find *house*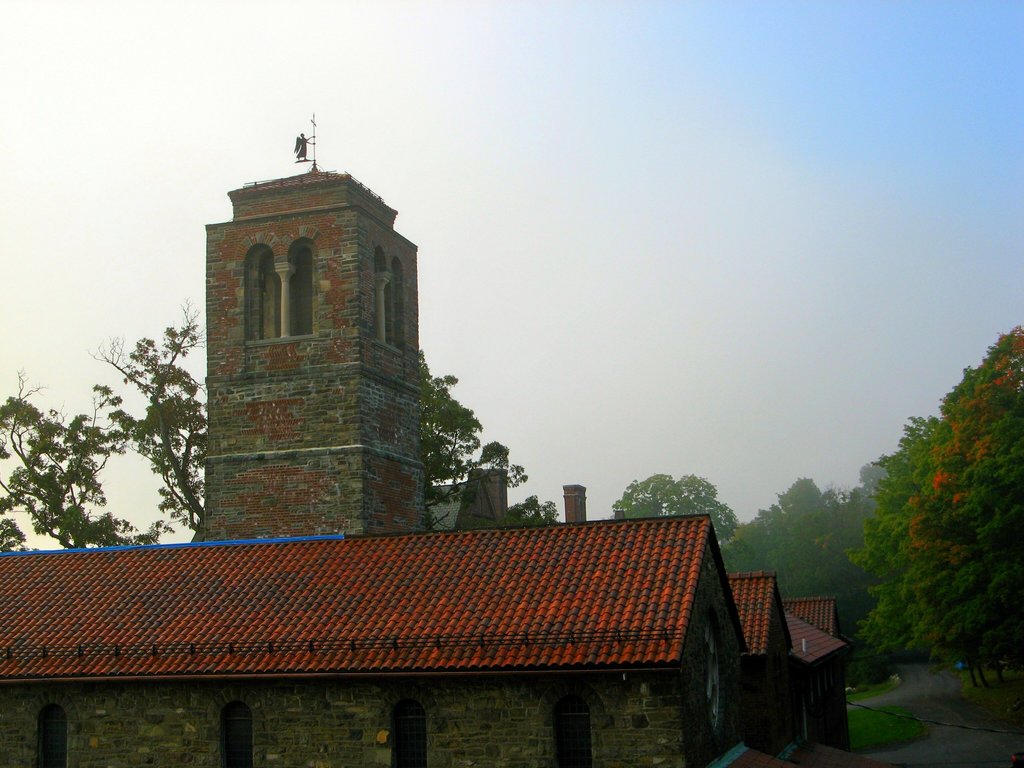
bbox=[714, 577, 785, 763]
